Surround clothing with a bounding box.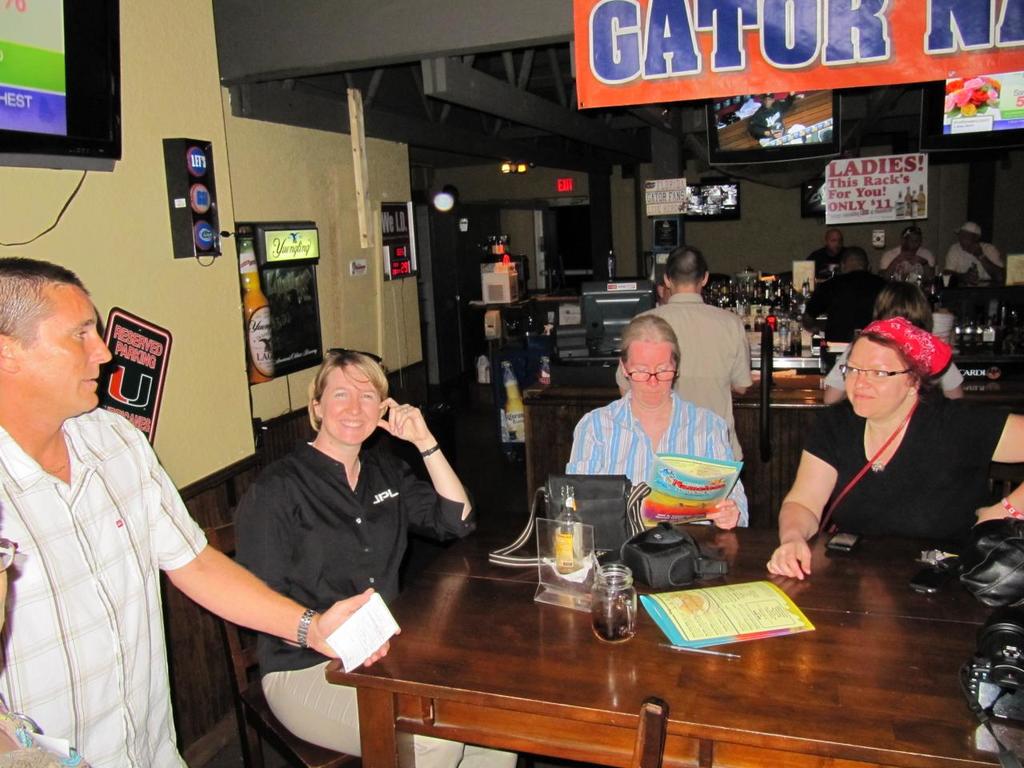
box(948, 243, 1006, 271).
